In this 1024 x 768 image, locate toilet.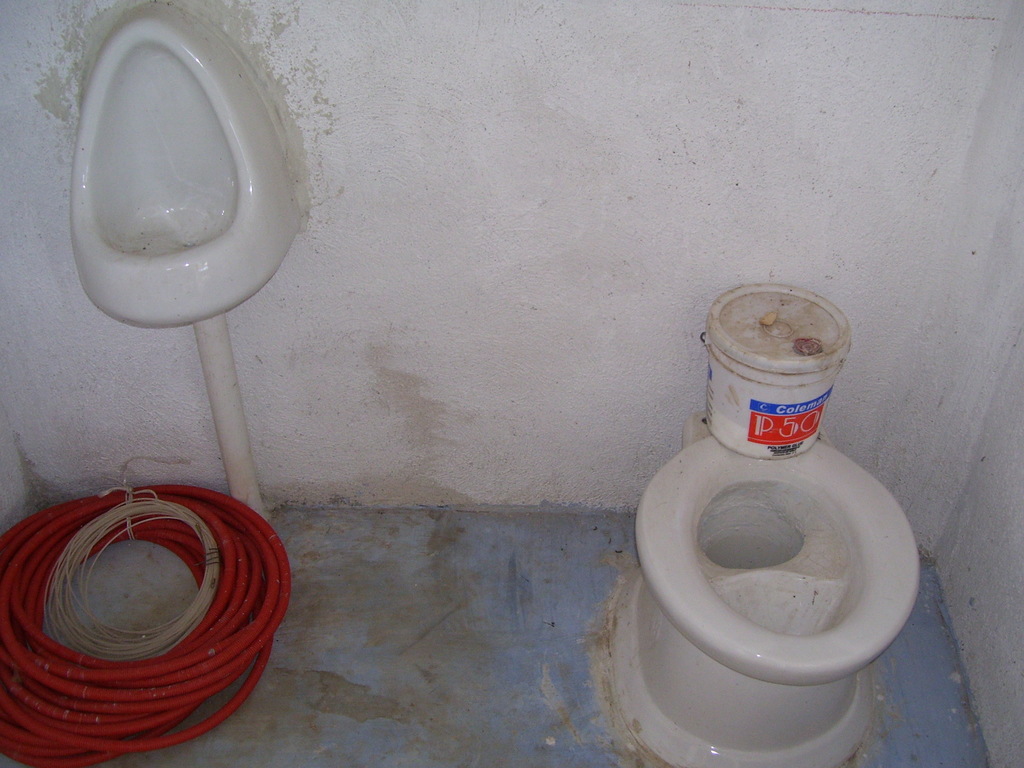
Bounding box: {"left": 622, "top": 429, "right": 902, "bottom": 767}.
